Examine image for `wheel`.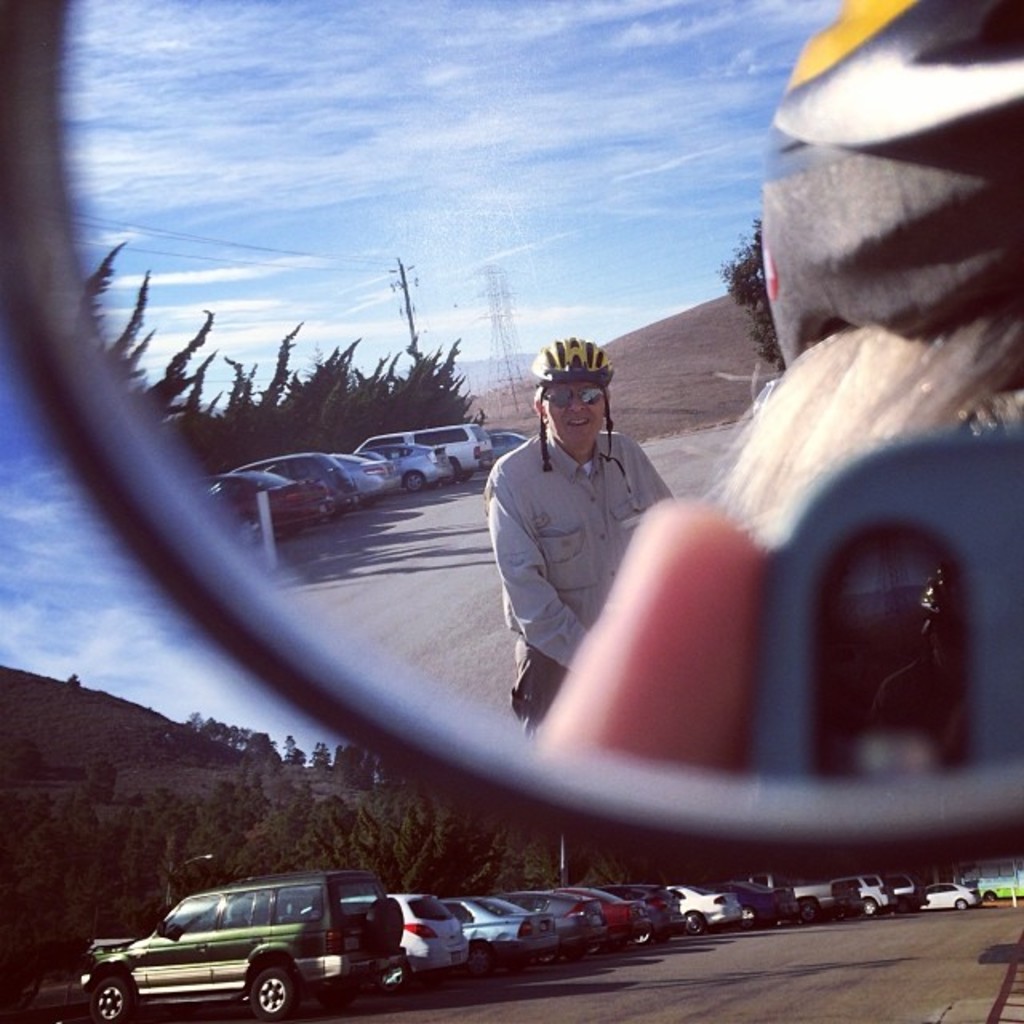
Examination result: <bbox>955, 899, 970, 909</bbox>.
